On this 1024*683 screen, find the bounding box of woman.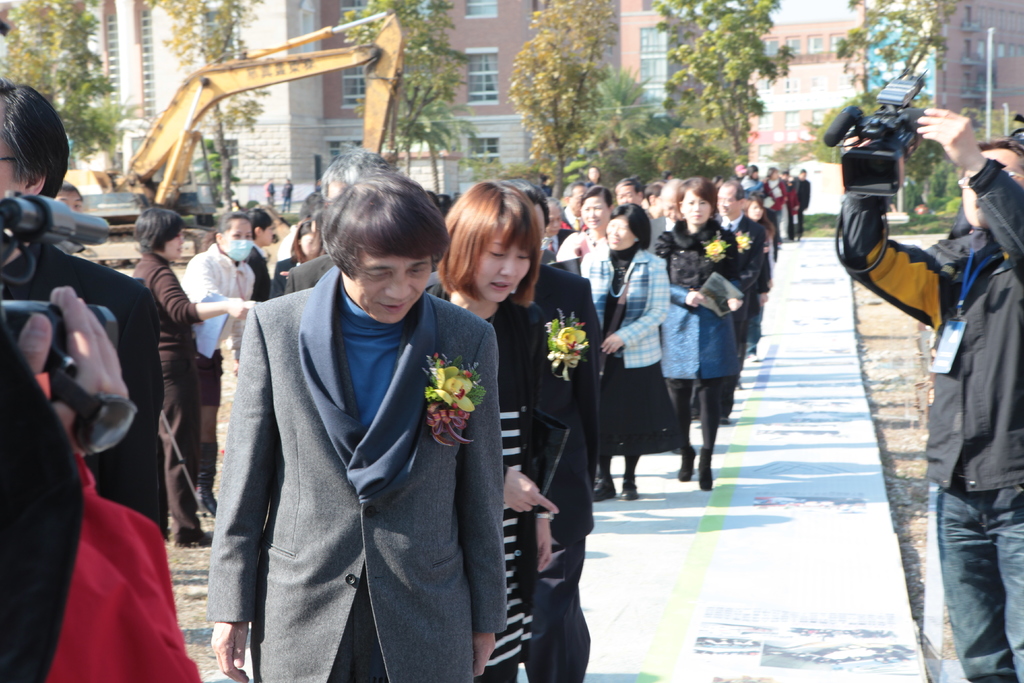
Bounding box: region(198, 151, 518, 679).
